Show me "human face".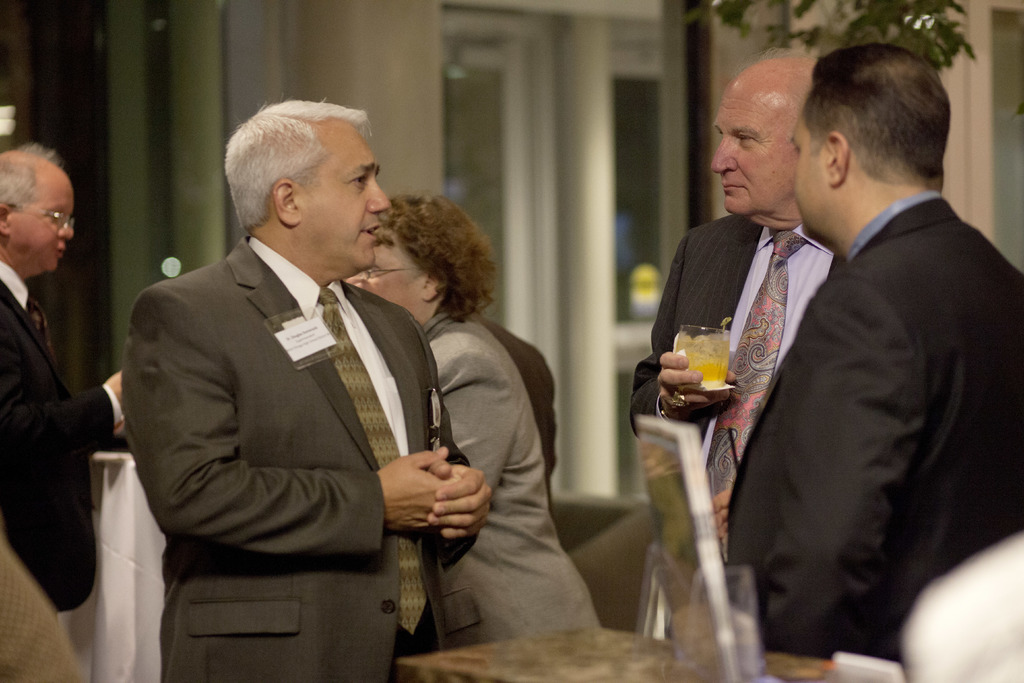
"human face" is here: left=710, top=74, right=794, bottom=213.
